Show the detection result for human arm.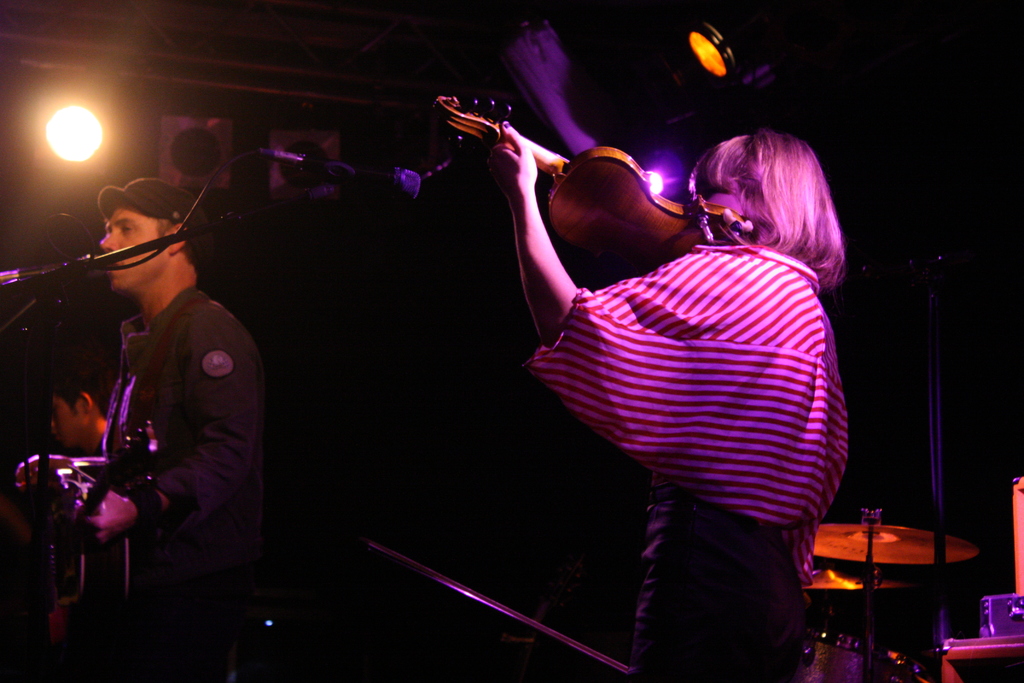
(466,110,584,356).
